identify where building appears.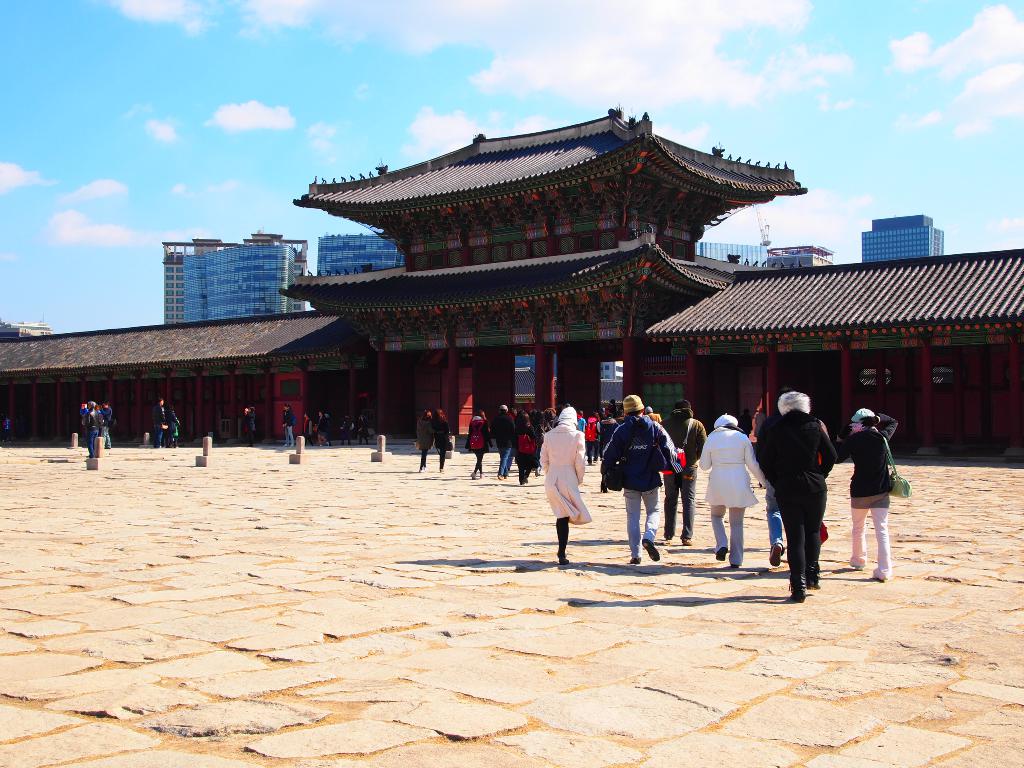
Appears at pyautogui.locateOnScreen(769, 249, 833, 270).
